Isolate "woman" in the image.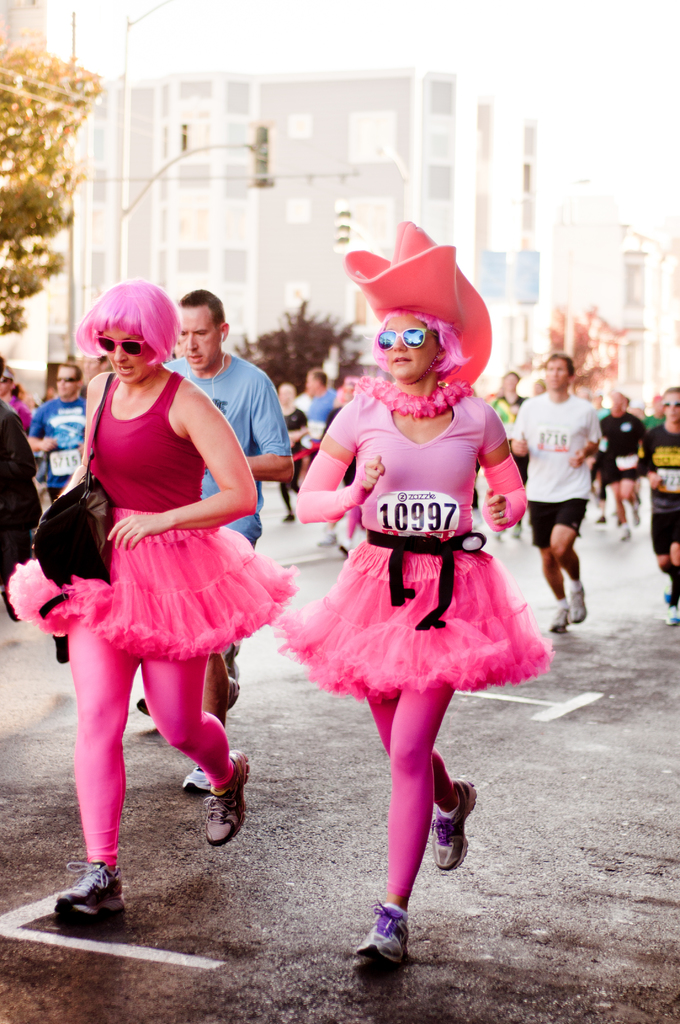
Isolated region: 271,307,553,970.
